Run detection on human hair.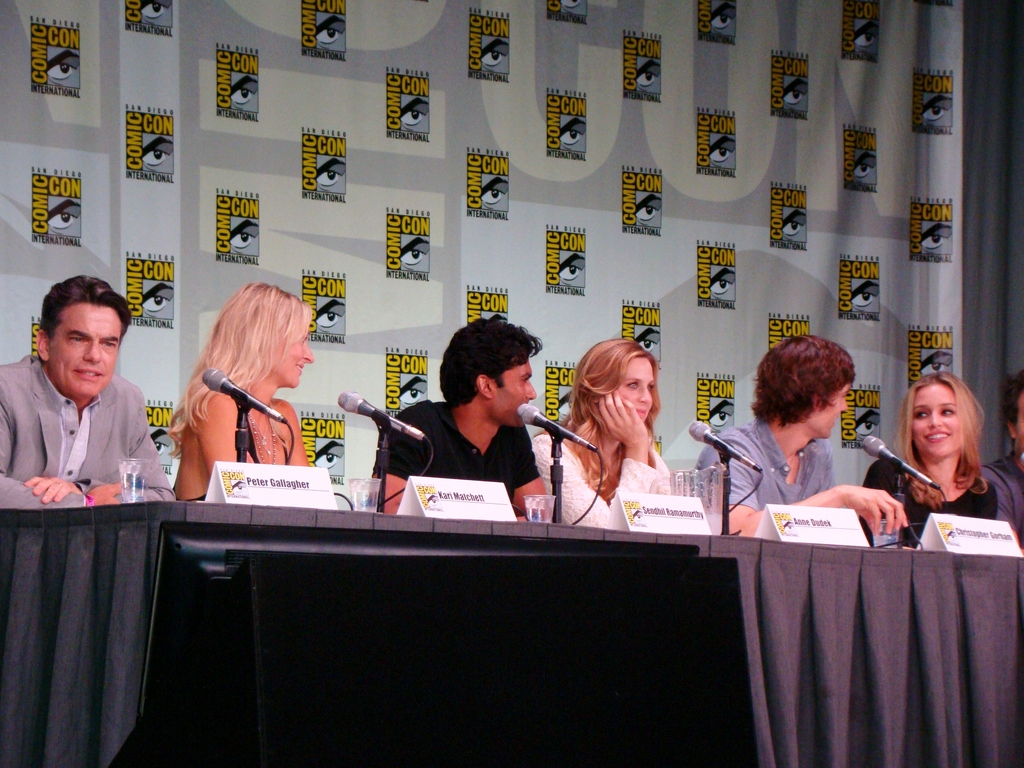
Result: {"left": 38, "top": 266, "right": 134, "bottom": 340}.
